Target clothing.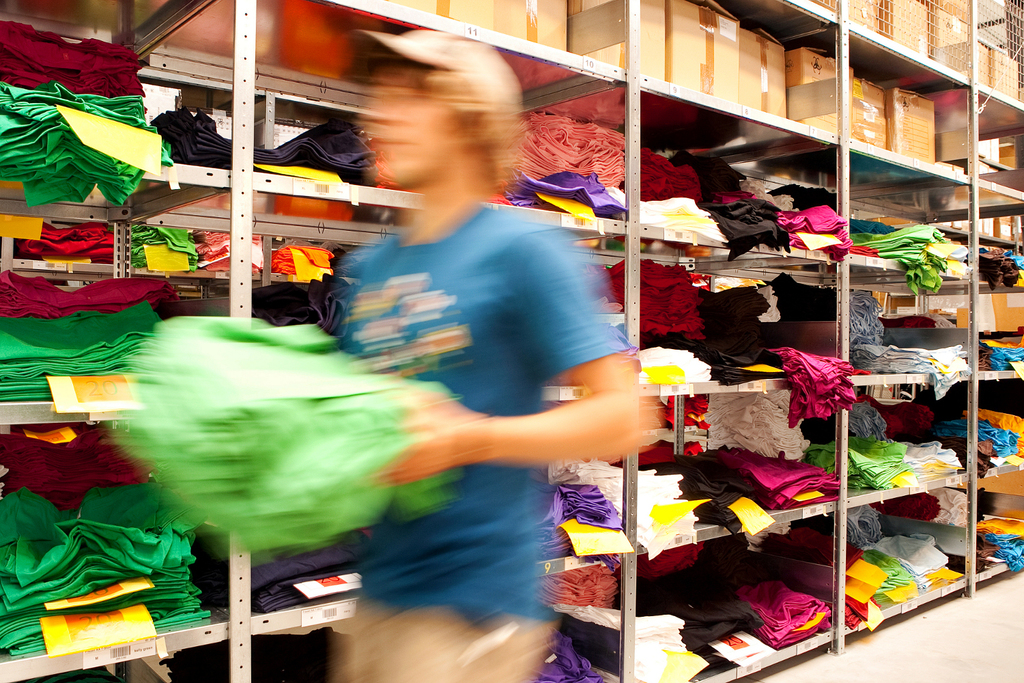
Target region: box=[330, 192, 644, 682].
